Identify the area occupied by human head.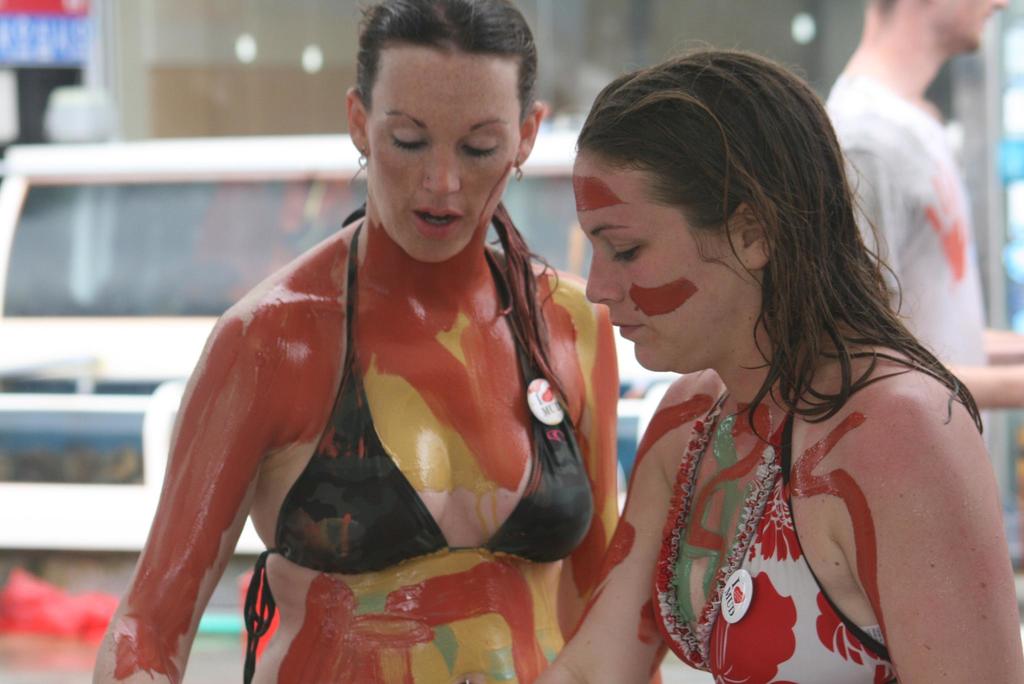
Area: bbox=[569, 50, 856, 372].
